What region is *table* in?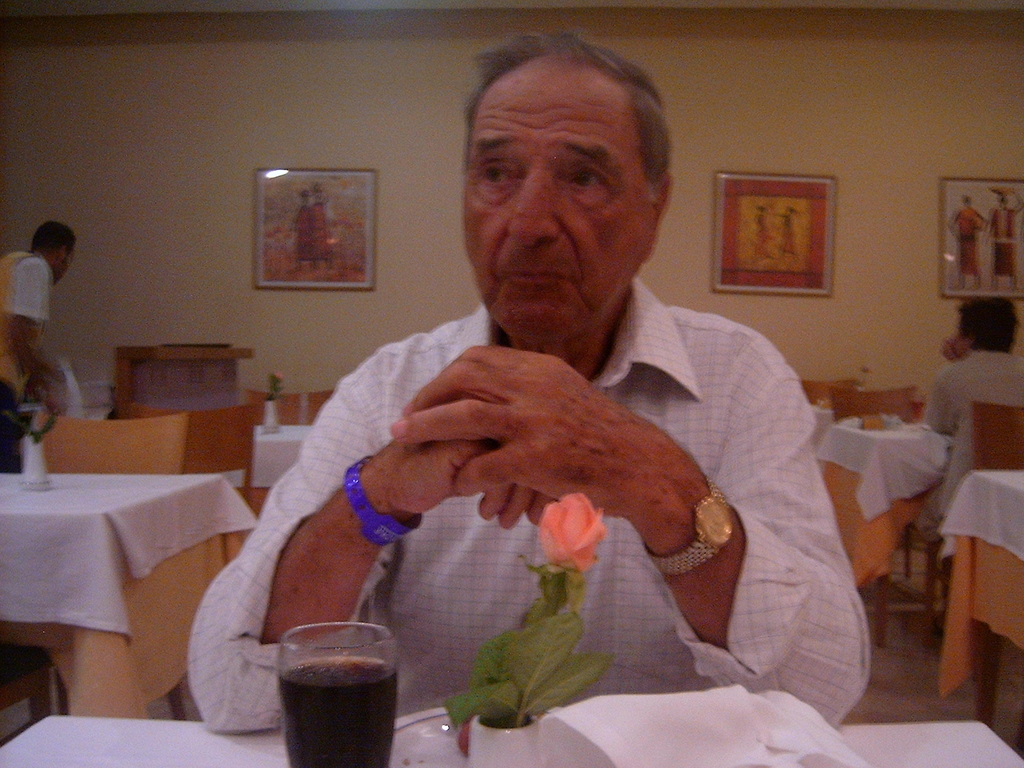
bbox=[0, 436, 269, 752].
